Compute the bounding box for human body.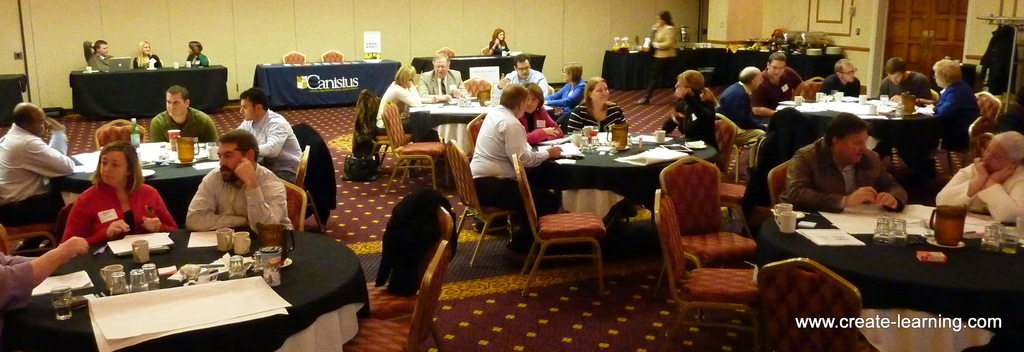
Rect(563, 101, 625, 134).
